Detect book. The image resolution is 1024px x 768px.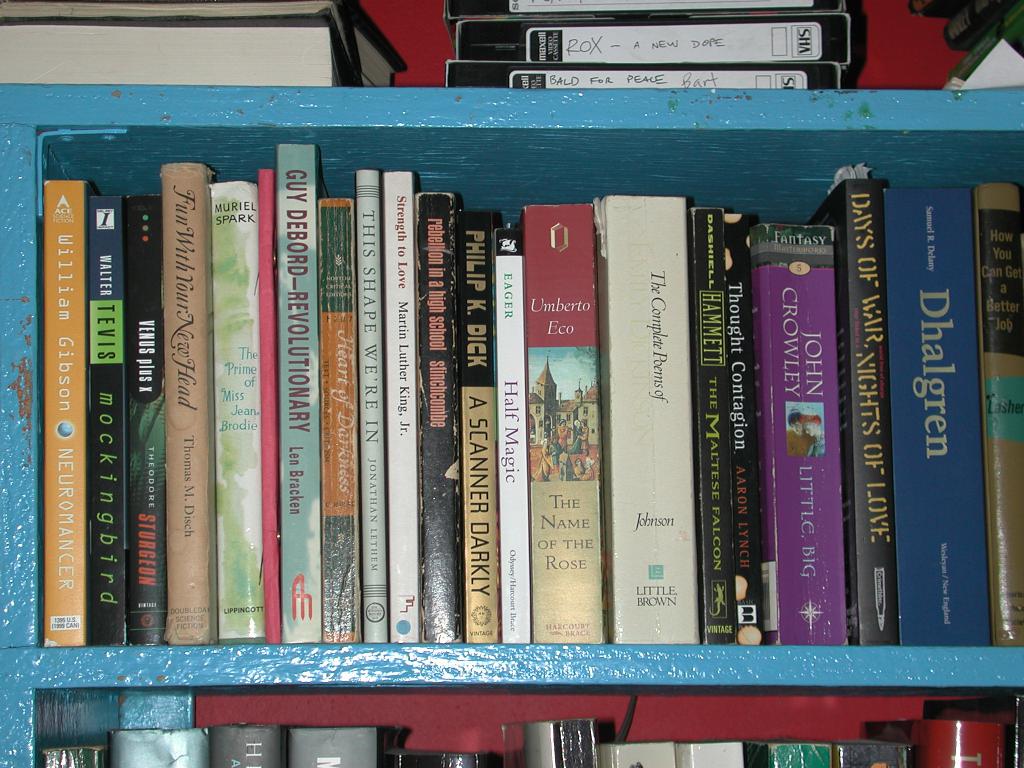
291, 726, 375, 767.
